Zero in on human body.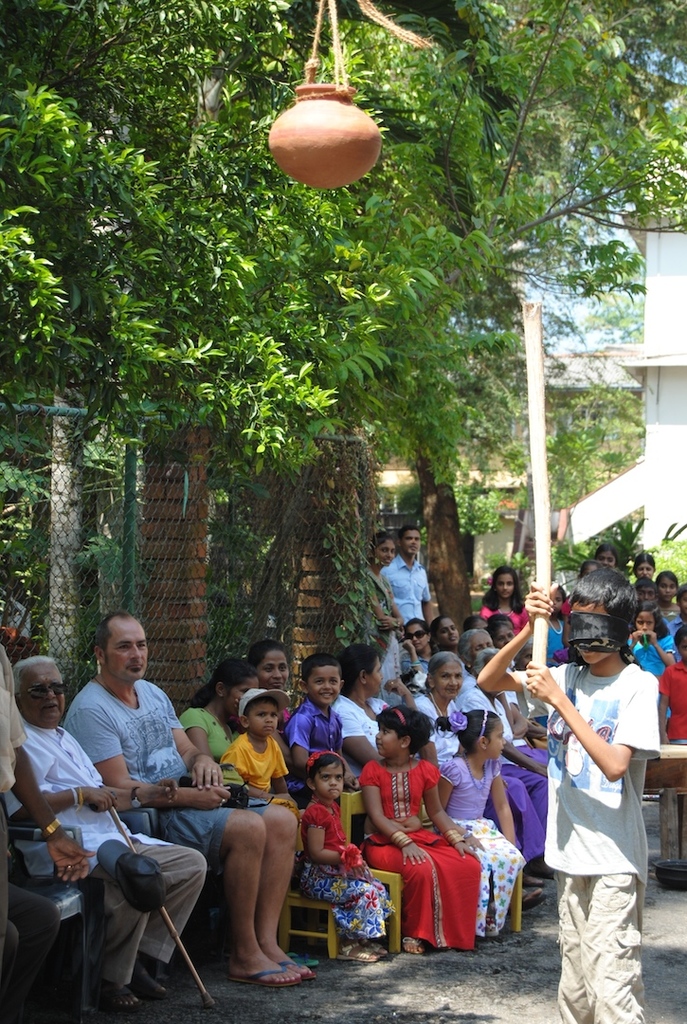
Zeroed in: Rect(503, 552, 660, 1015).
